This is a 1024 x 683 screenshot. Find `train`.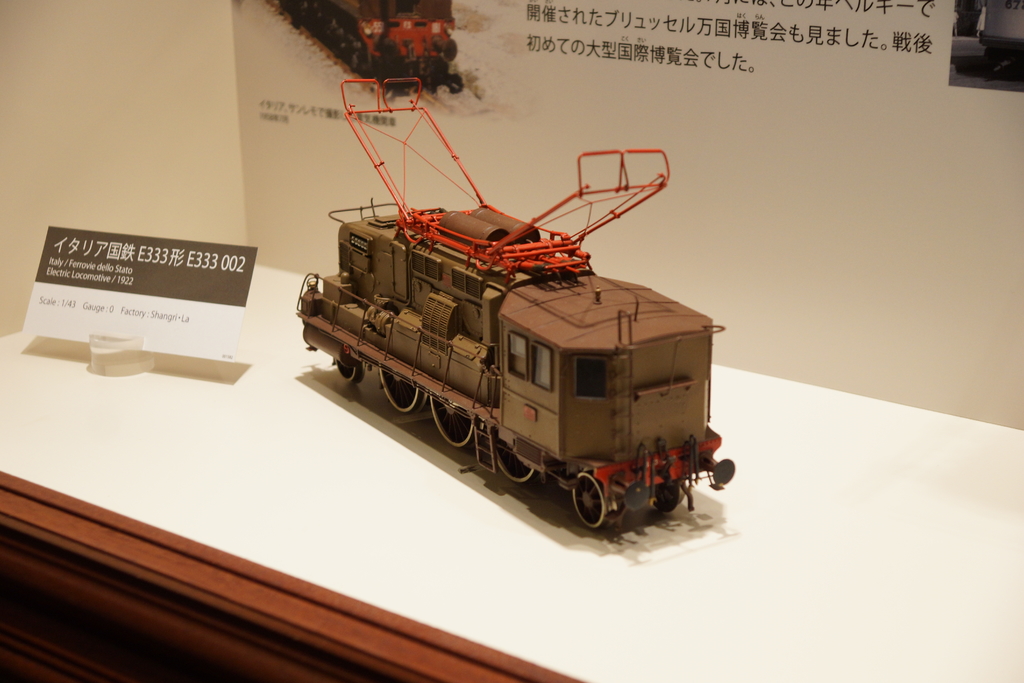
Bounding box: x1=275 y1=0 x2=468 y2=90.
